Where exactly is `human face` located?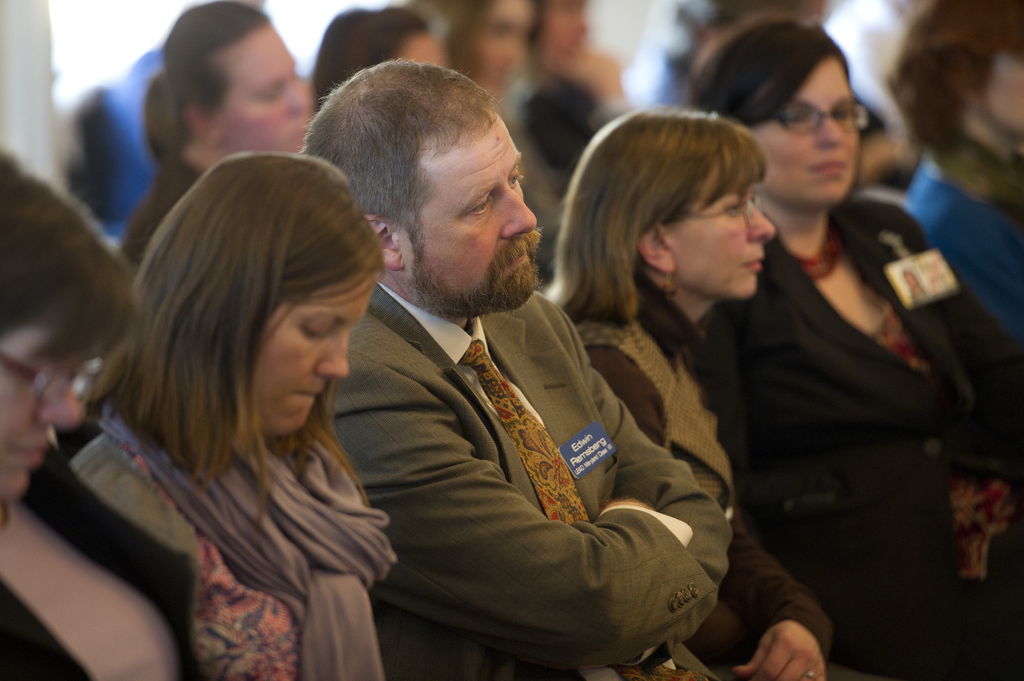
Its bounding box is left=263, top=275, right=375, bottom=432.
